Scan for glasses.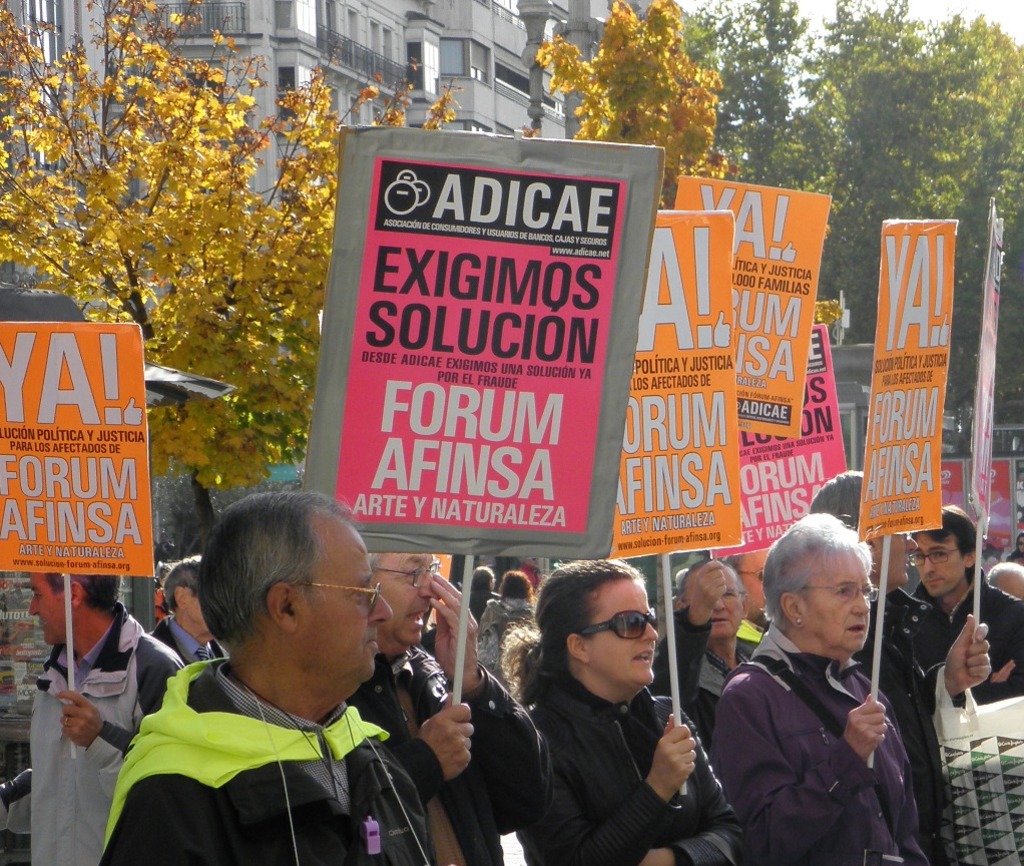
Scan result: <bbox>285, 581, 388, 610</bbox>.
